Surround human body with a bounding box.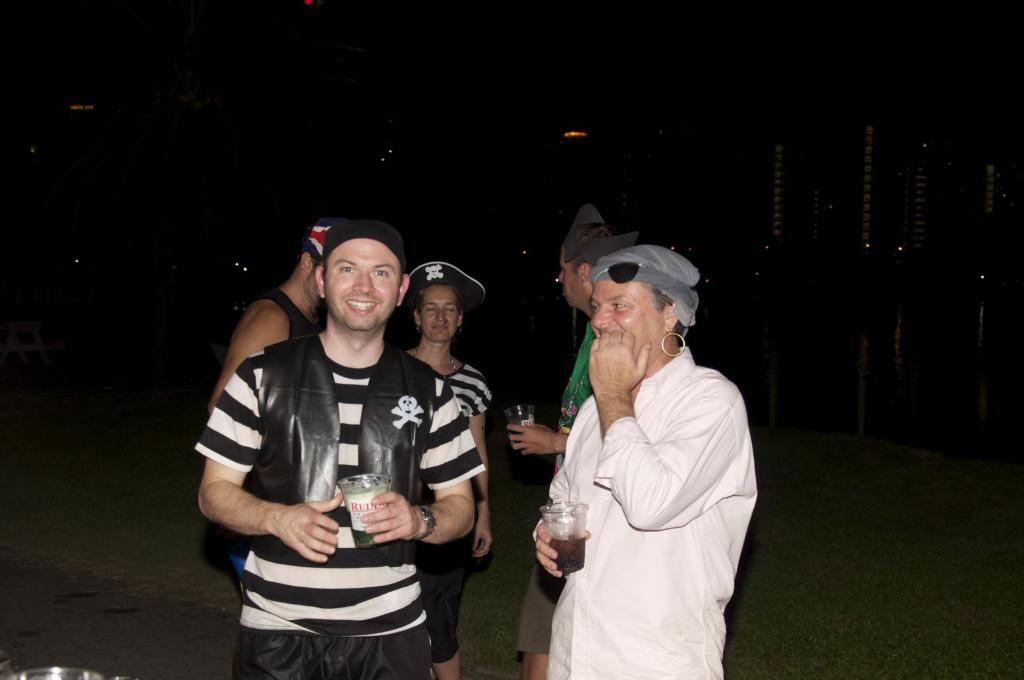
401, 354, 489, 679.
